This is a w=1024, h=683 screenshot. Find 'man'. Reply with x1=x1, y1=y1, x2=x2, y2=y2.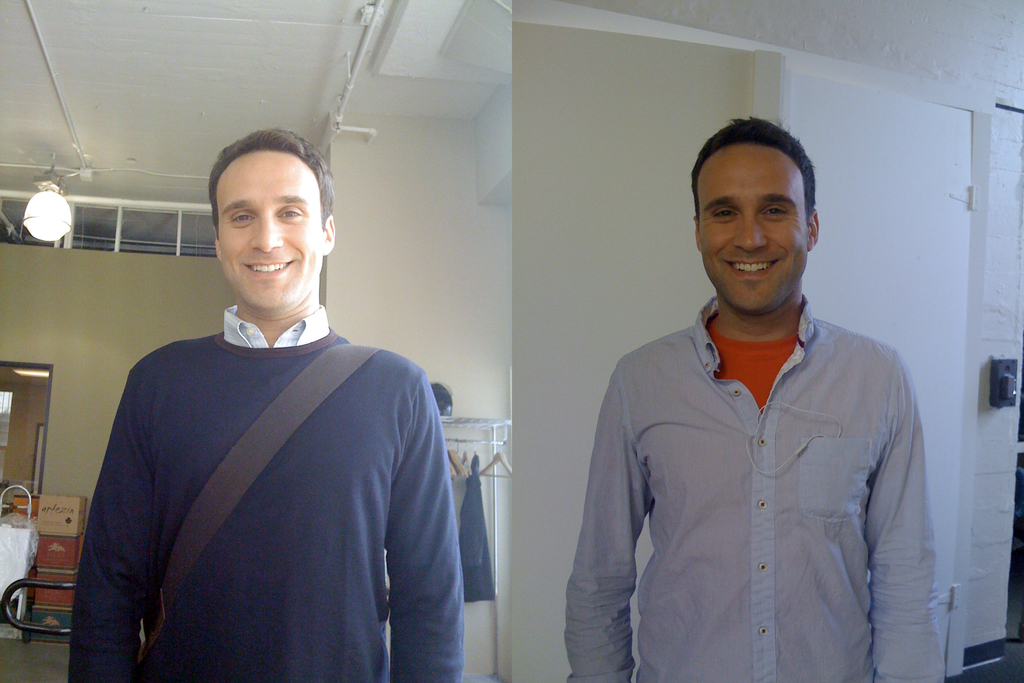
x1=566, y1=111, x2=956, y2=682.
